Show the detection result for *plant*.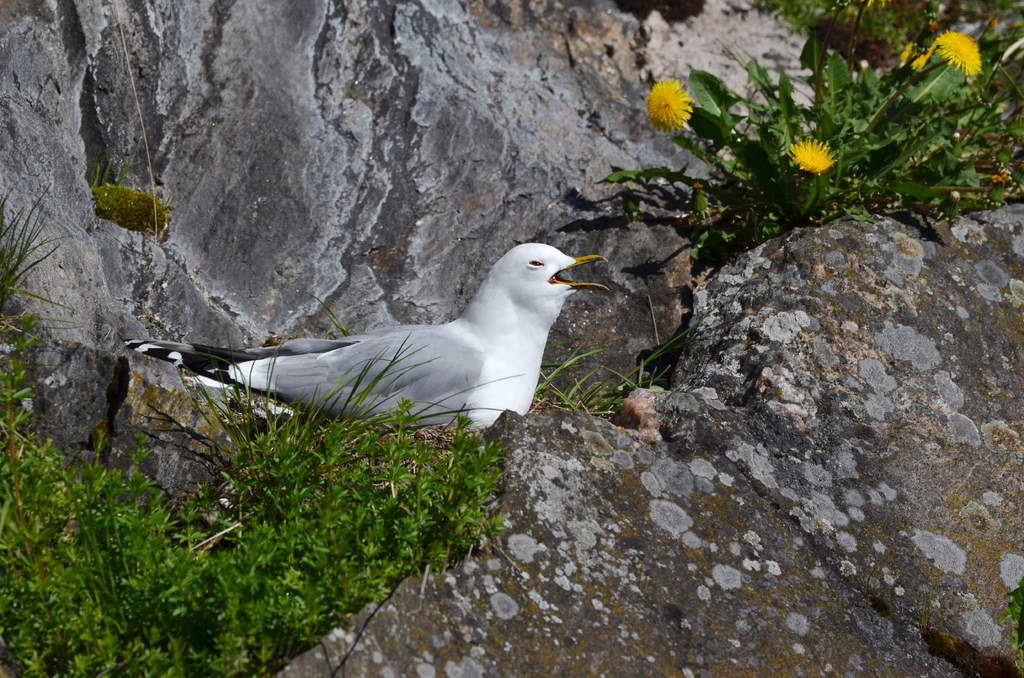
[1001,579,1023,652].
